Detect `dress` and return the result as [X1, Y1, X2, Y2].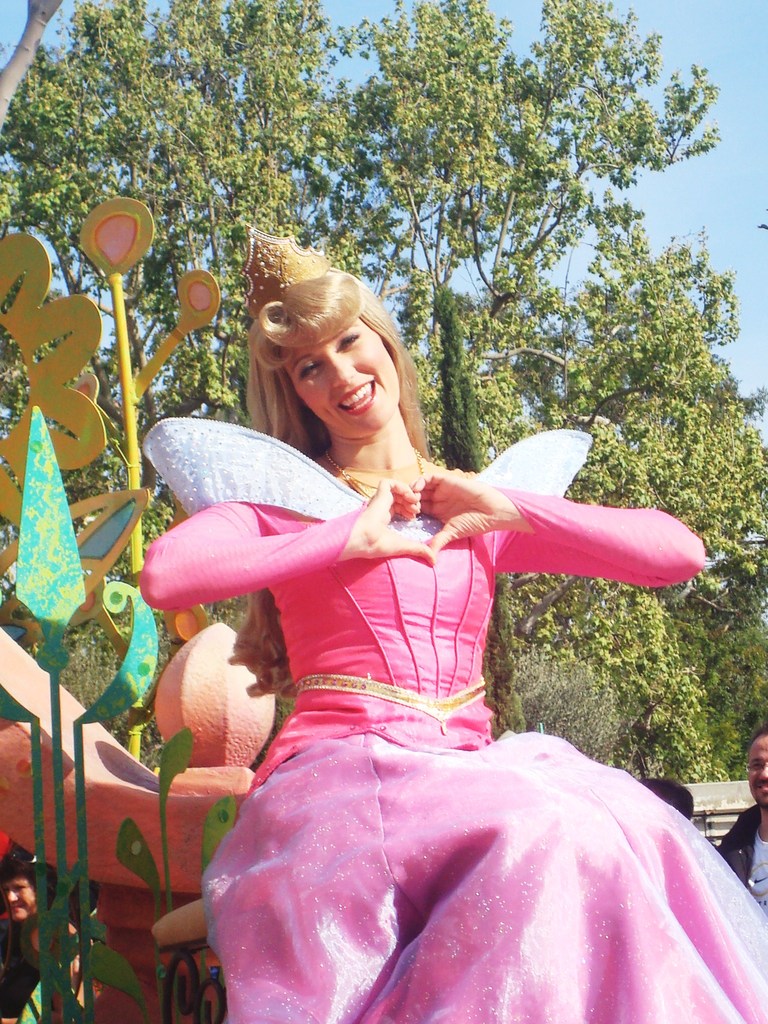
[138, 417, 767, 1023].
